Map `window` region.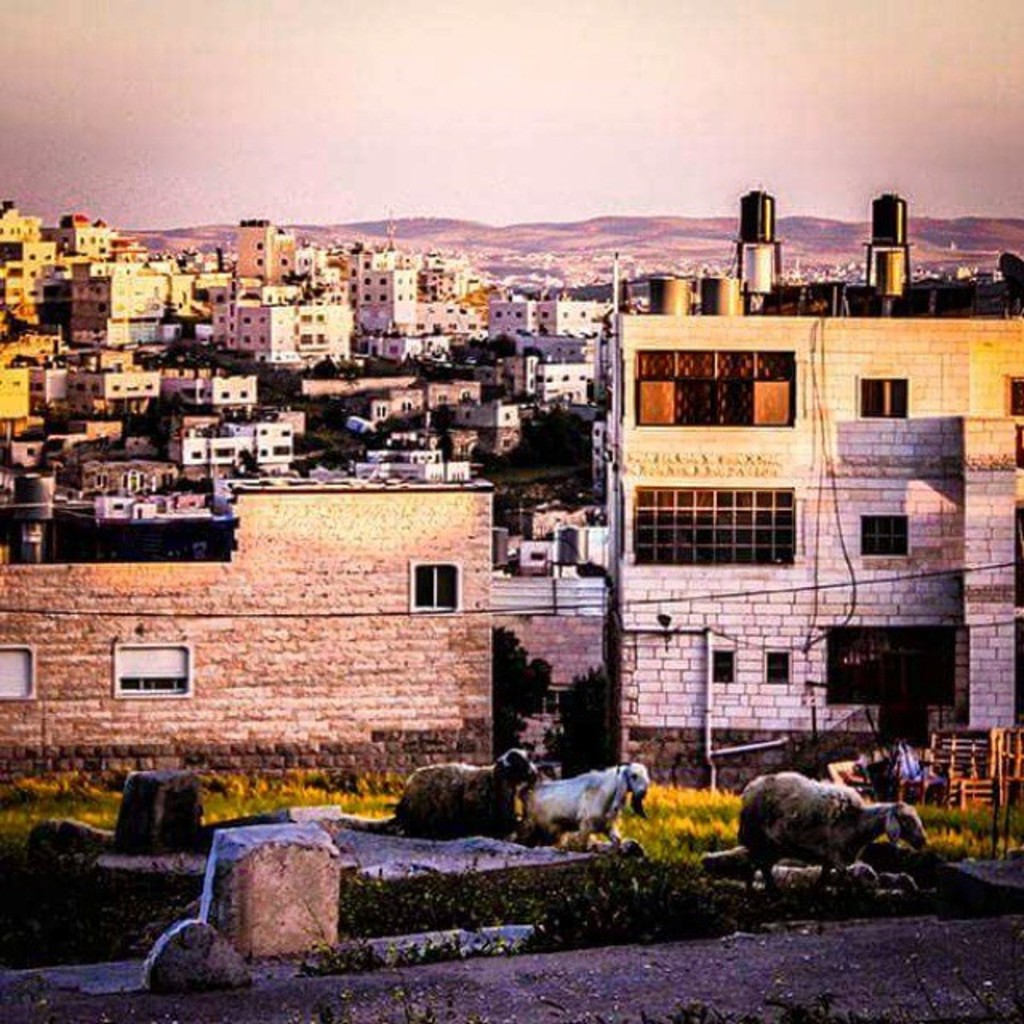
Mapped to crop(187, 453, 203, 461).
